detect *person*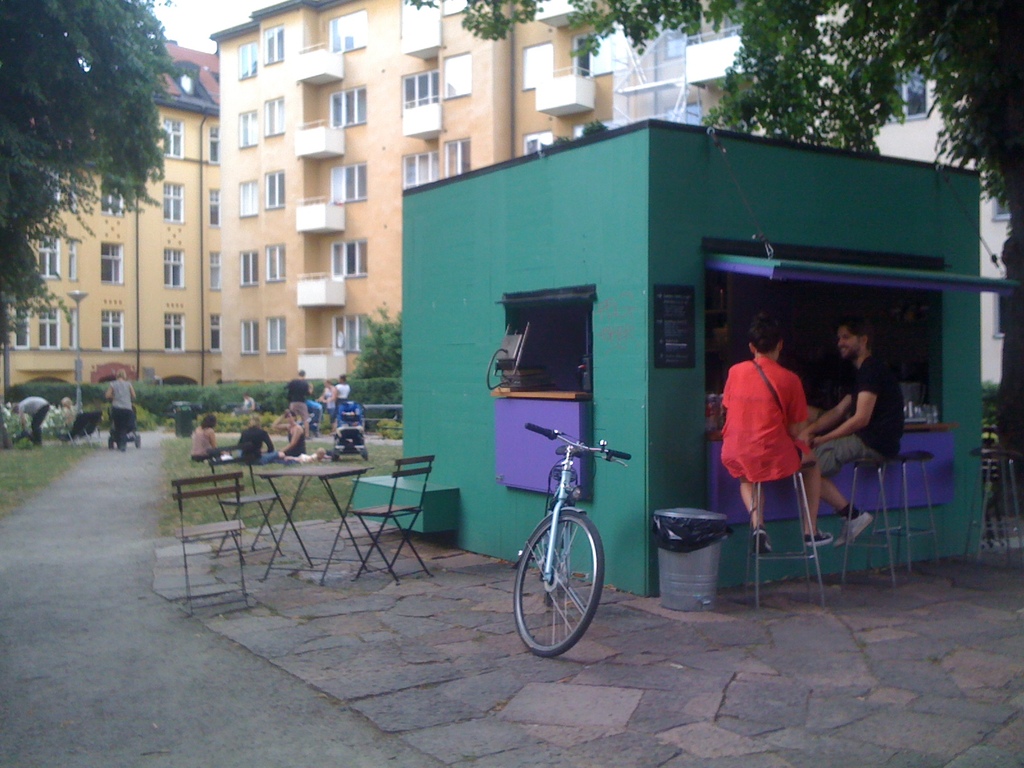
(x1=279, y1=366, x2=321, y2=426)
